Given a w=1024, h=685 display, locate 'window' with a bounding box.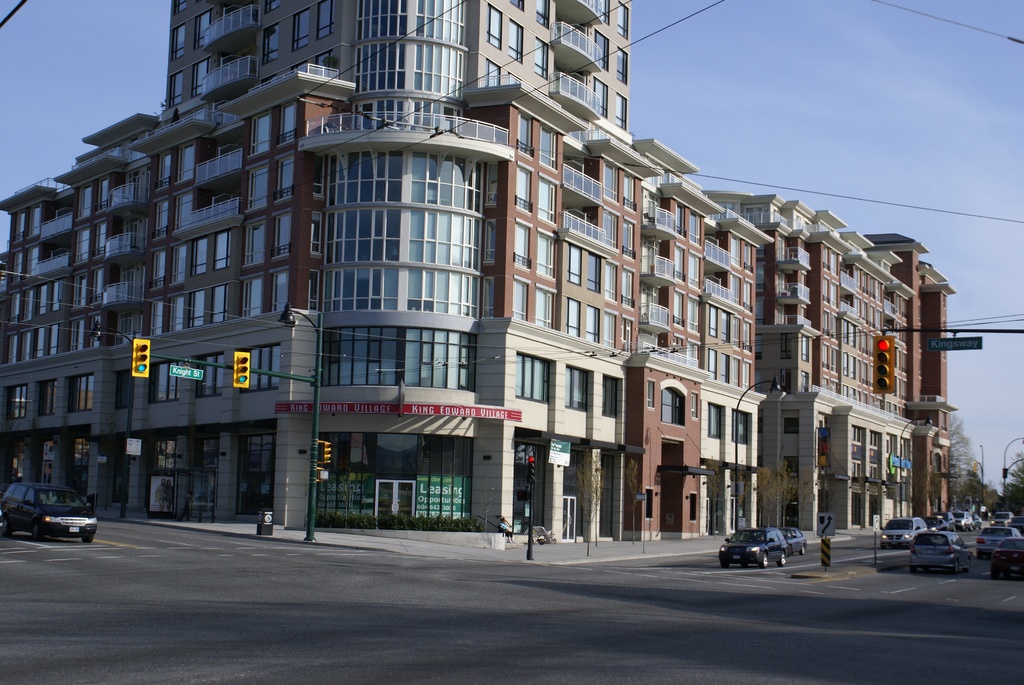
Located: pyautogui.locateOnScreen(312, 216, 319, 253).
